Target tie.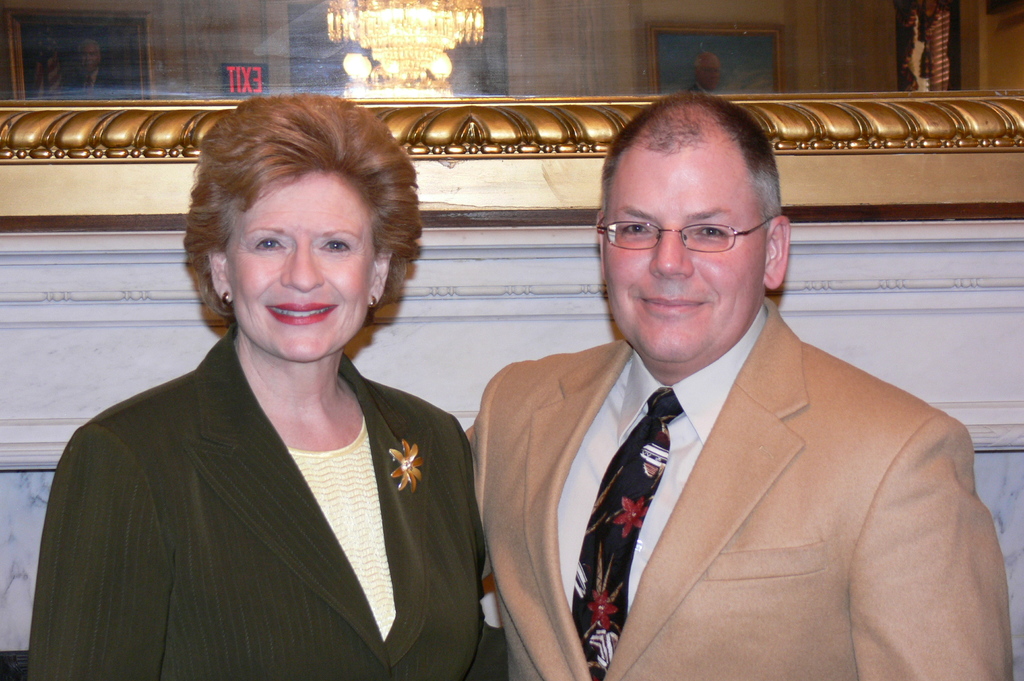
Target region: (571,387,685,680).
